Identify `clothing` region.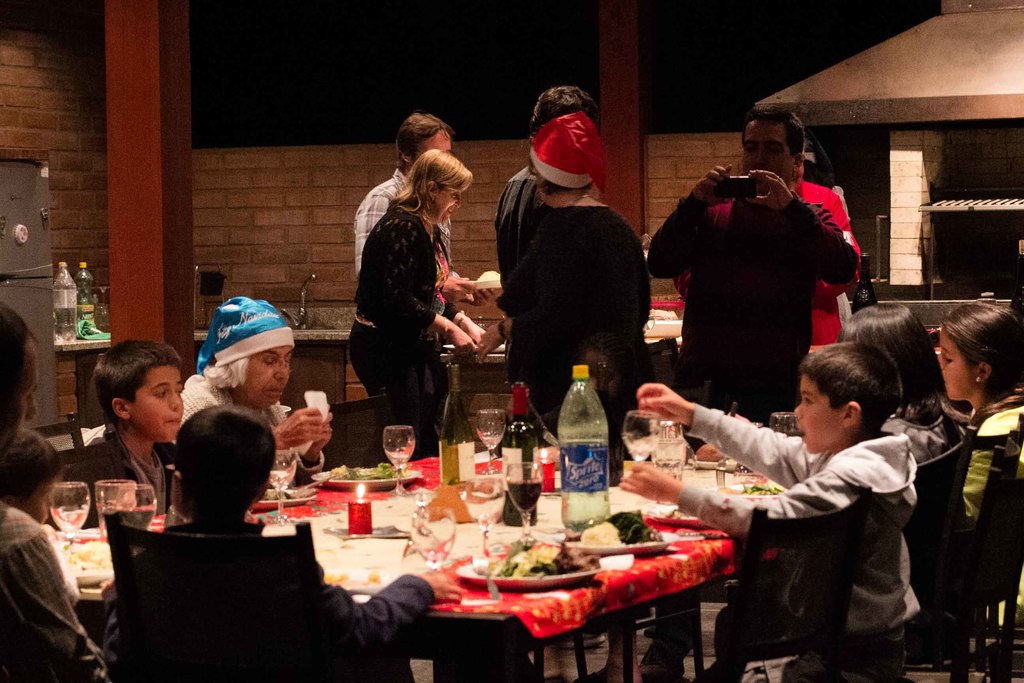
Region: locate(0, 491, 98, 682).
